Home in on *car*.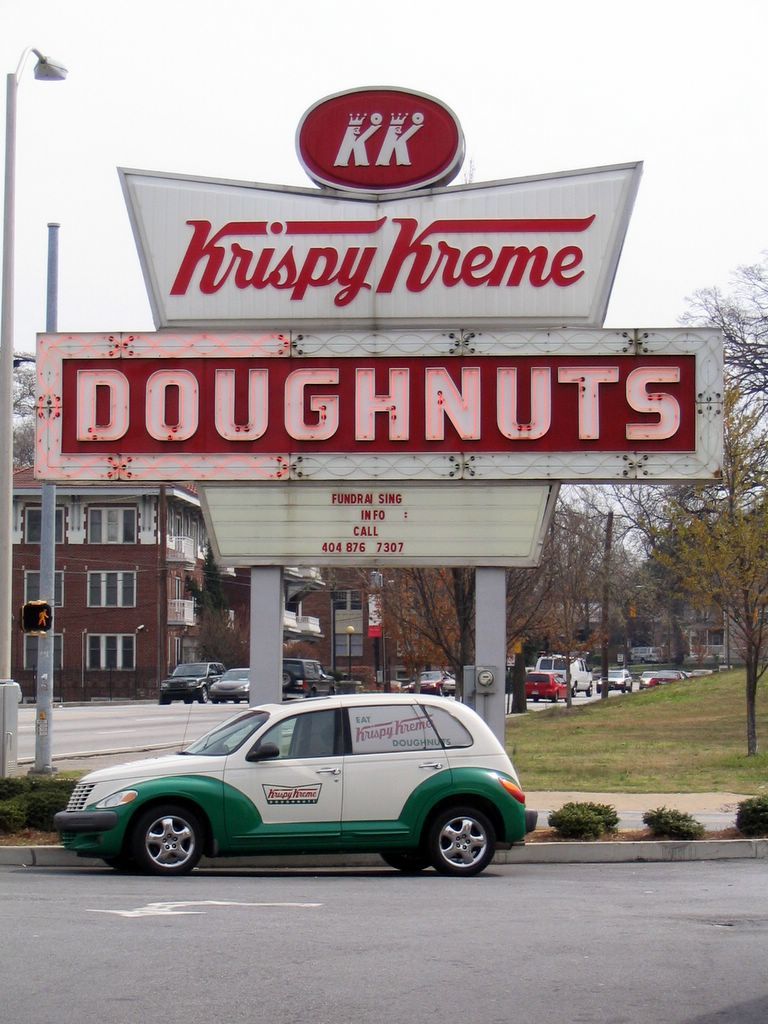
Homed in at x1=56 y1=692 x2=538 y2=875.
